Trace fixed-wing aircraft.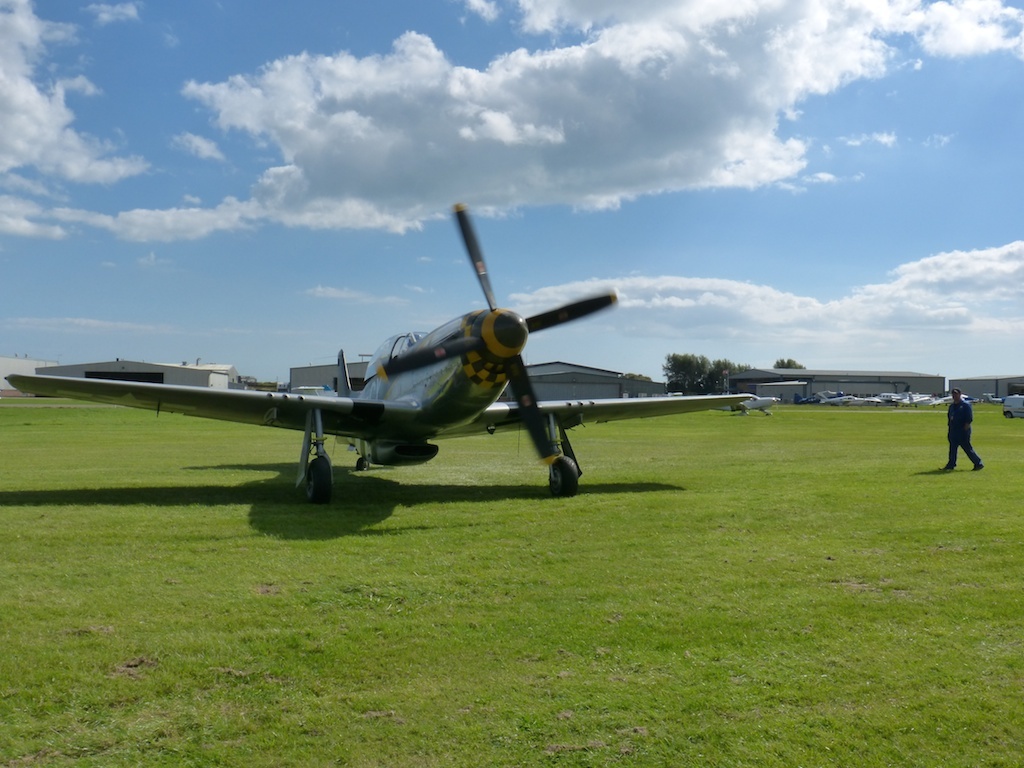
Traced to {"x1": 932, "y1": 393, "x2": 972, "y2": 405}.
